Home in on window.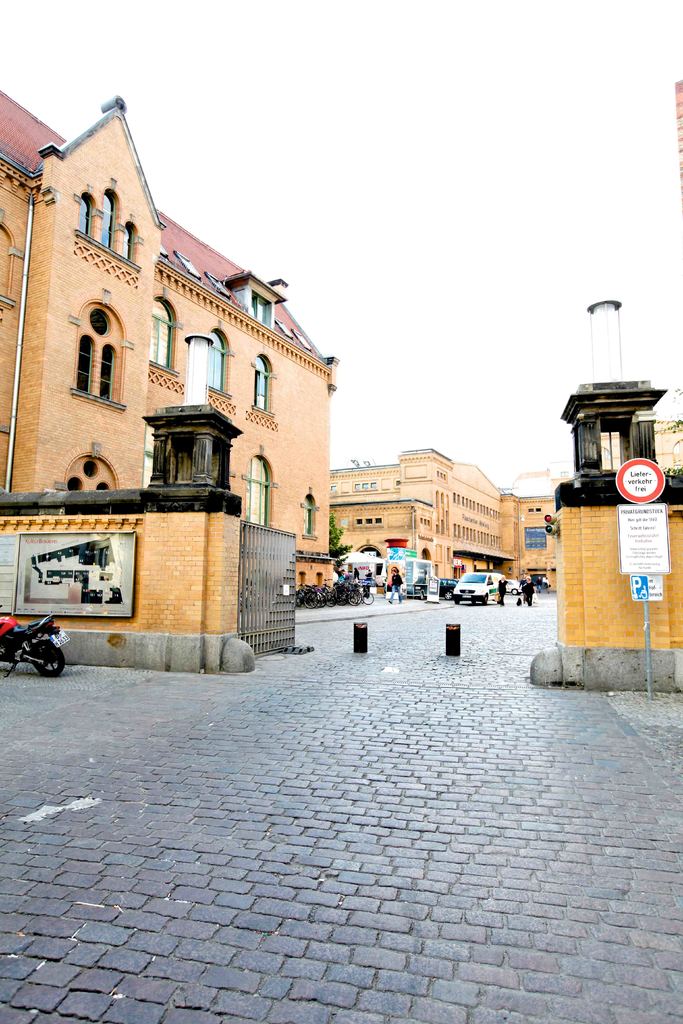
Homed in at x1=204, y1=330, x2=224, y2=389.
